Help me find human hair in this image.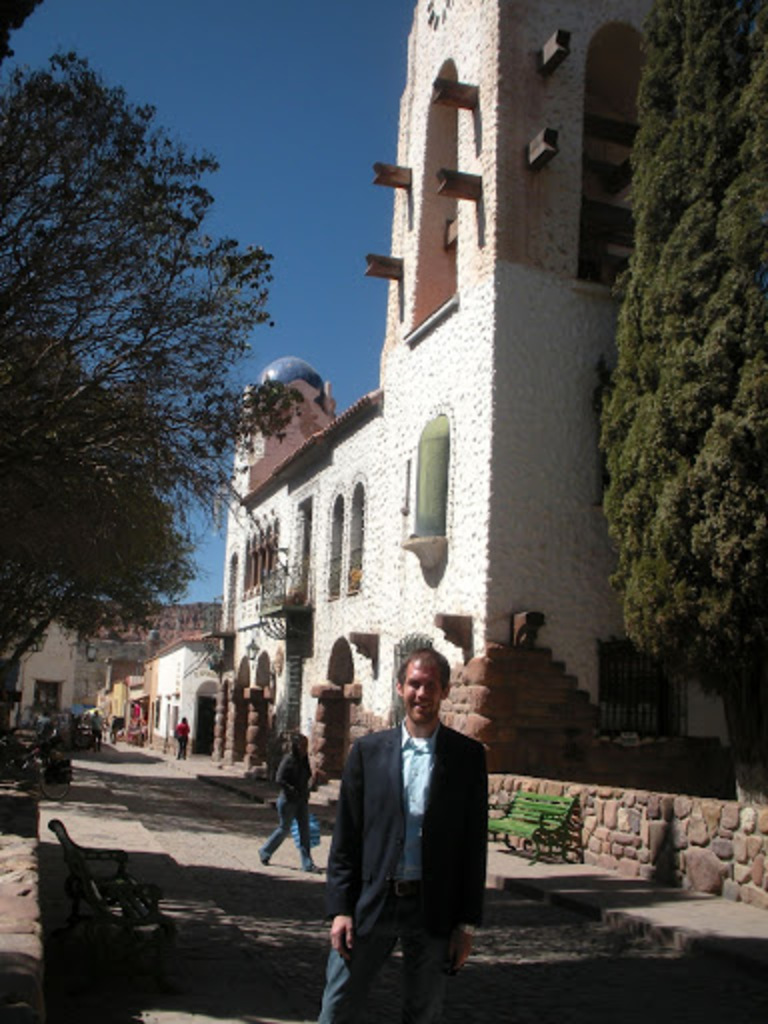
Found it: bbox=(292, 734, 316, 782).
